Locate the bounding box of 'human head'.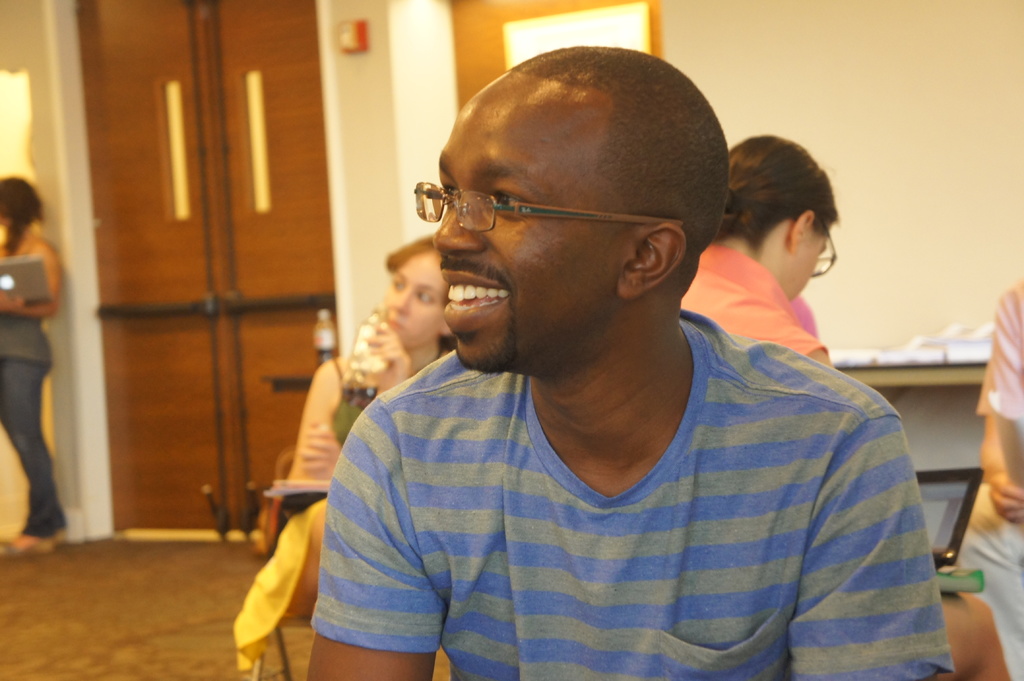
Bounding box: bbox=[383, 241, 449, 351].
